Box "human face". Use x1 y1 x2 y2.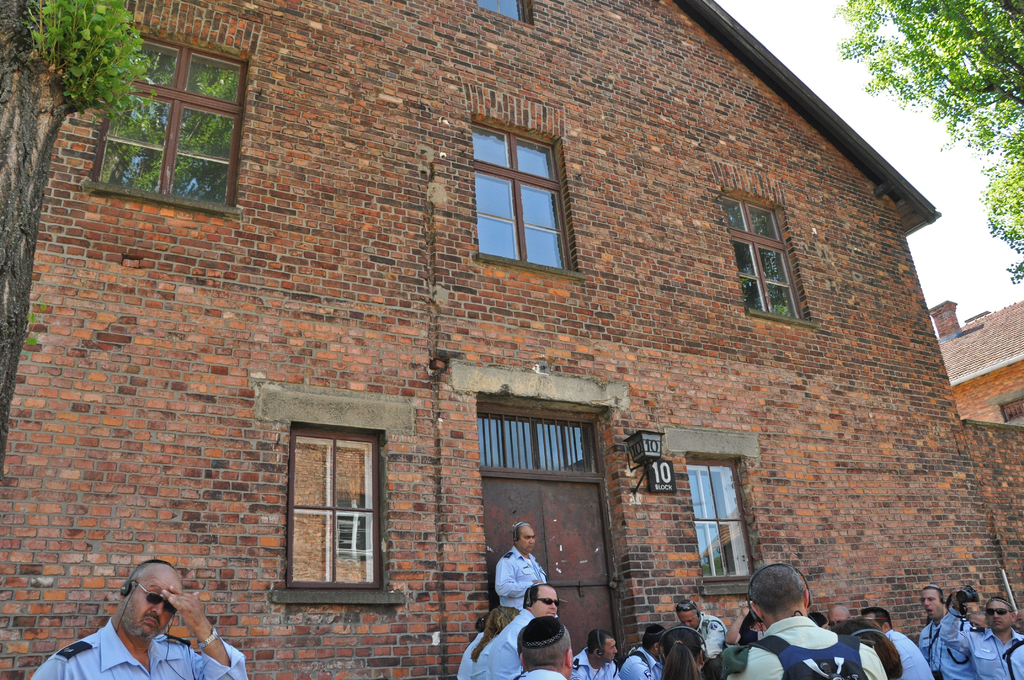
604 635 620 663.
